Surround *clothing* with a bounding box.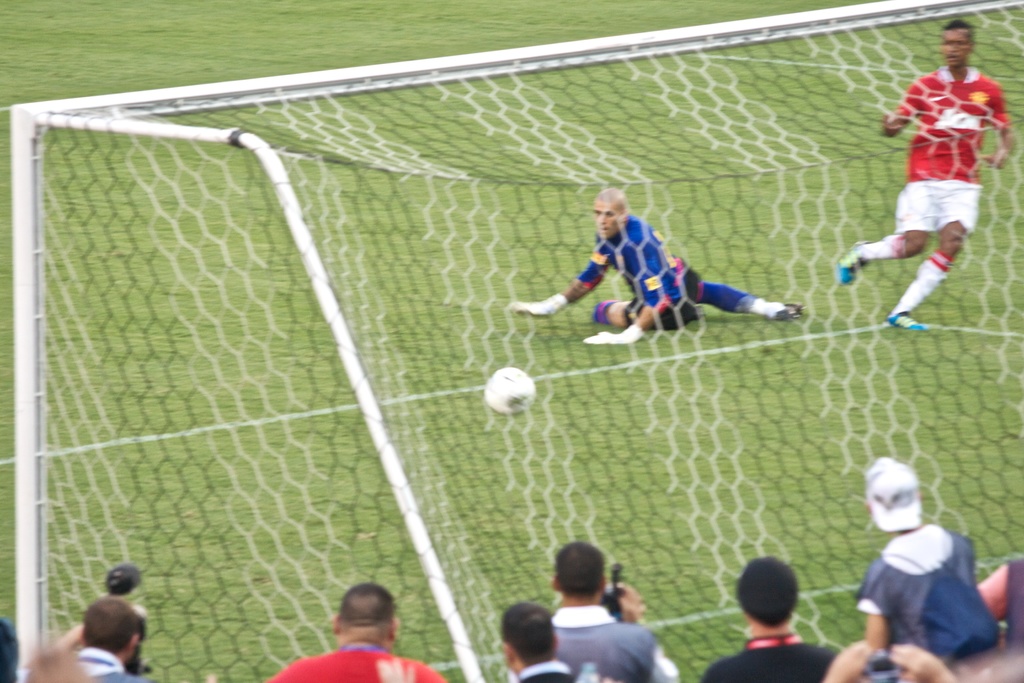
left=713, top=632, right=835, bottom=682.
